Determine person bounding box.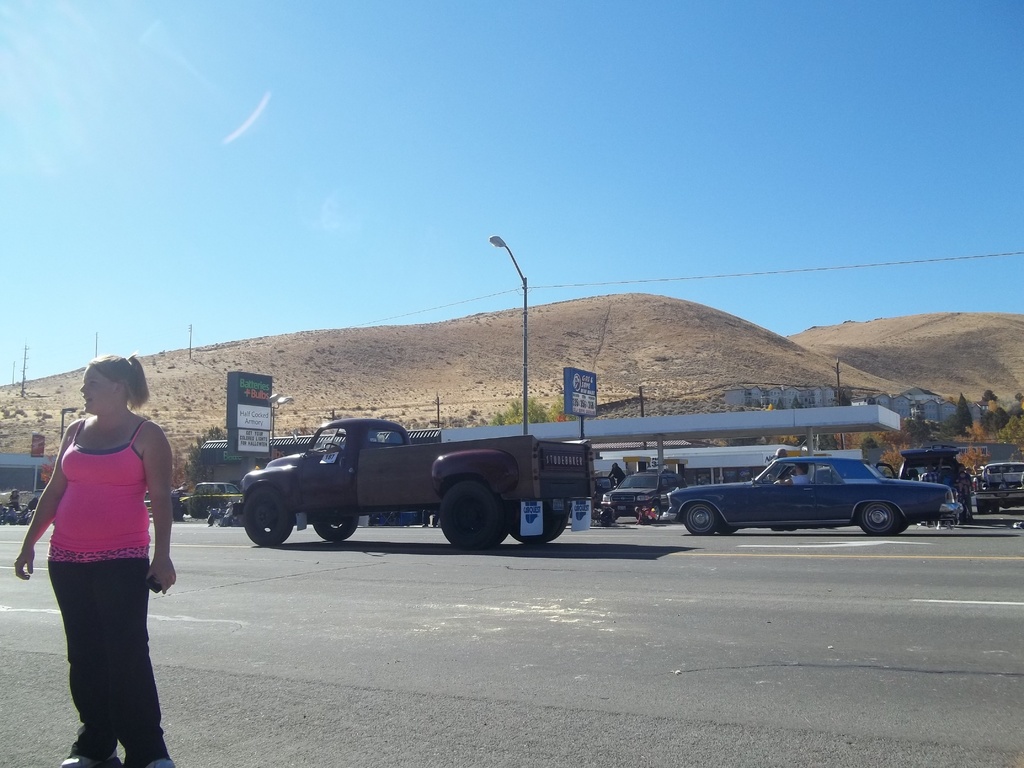
Determined: <box>31,339,168,742</box>.
